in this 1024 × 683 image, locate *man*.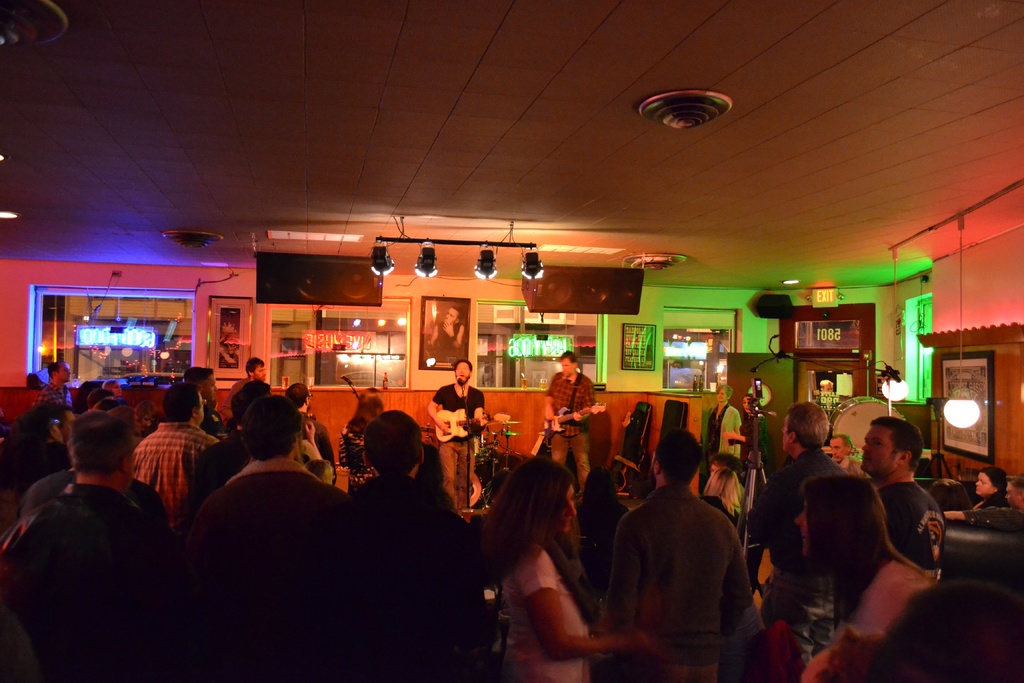
Bounding box: BBox(211, 380, 270, 482).
